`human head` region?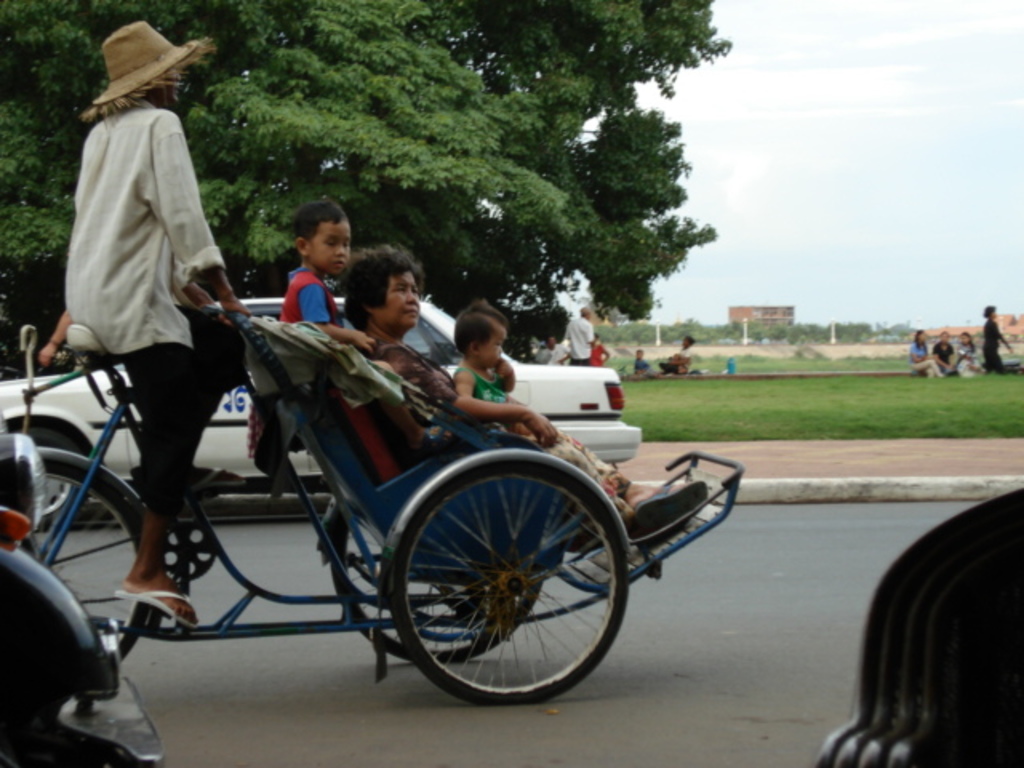
crop(98, 13, 213, 106)
